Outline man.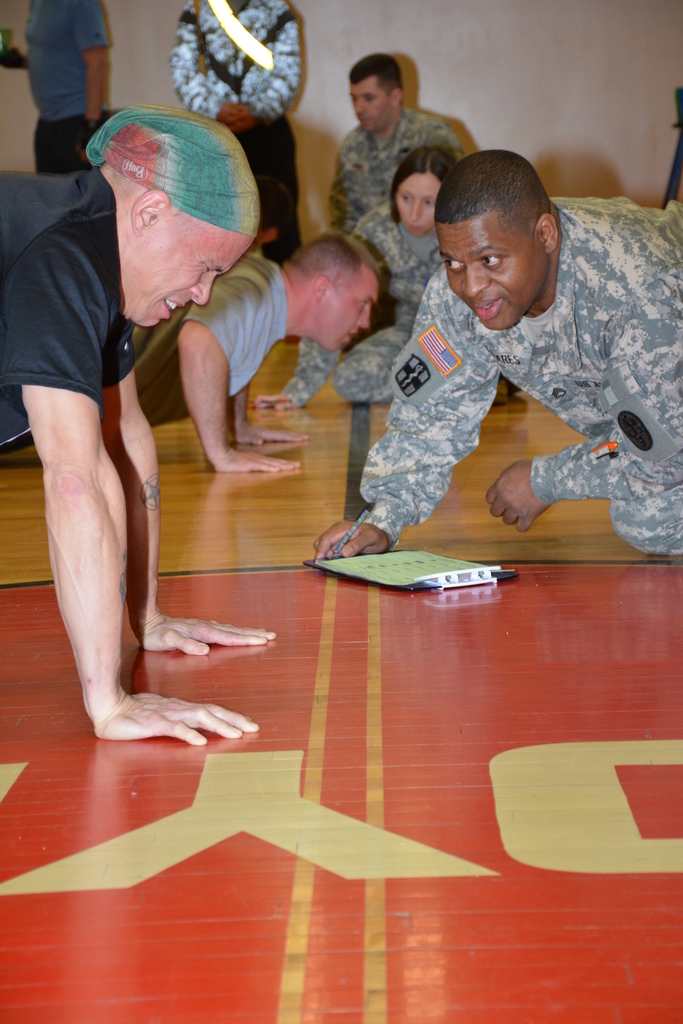
Outline: 327,49,468,234.
